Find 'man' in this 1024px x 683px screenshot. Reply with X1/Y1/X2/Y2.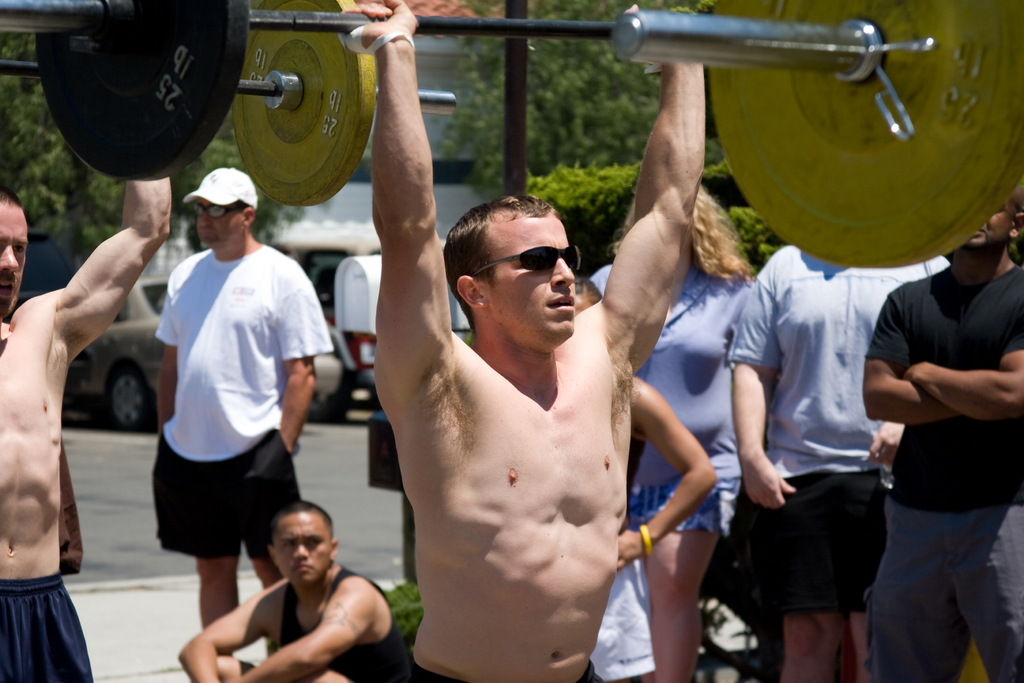
328/0/703/682.
